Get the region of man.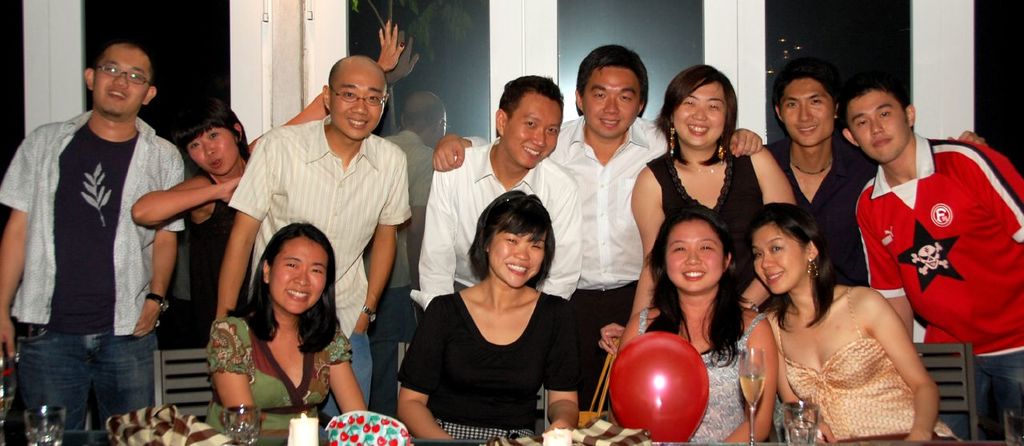
select_region(0, 41, 186, 433).
